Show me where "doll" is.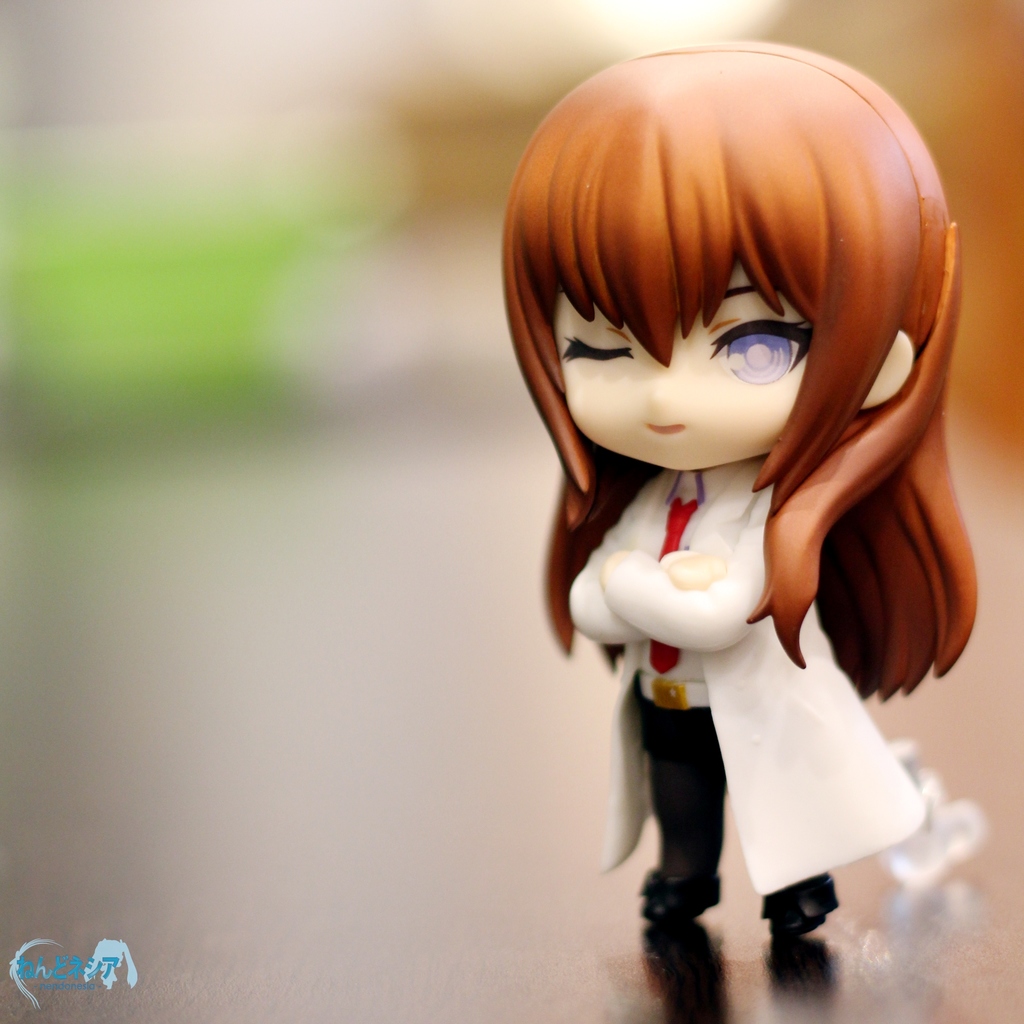
"doll" is at left=522, top=24, right=1005, bottom=1012.
